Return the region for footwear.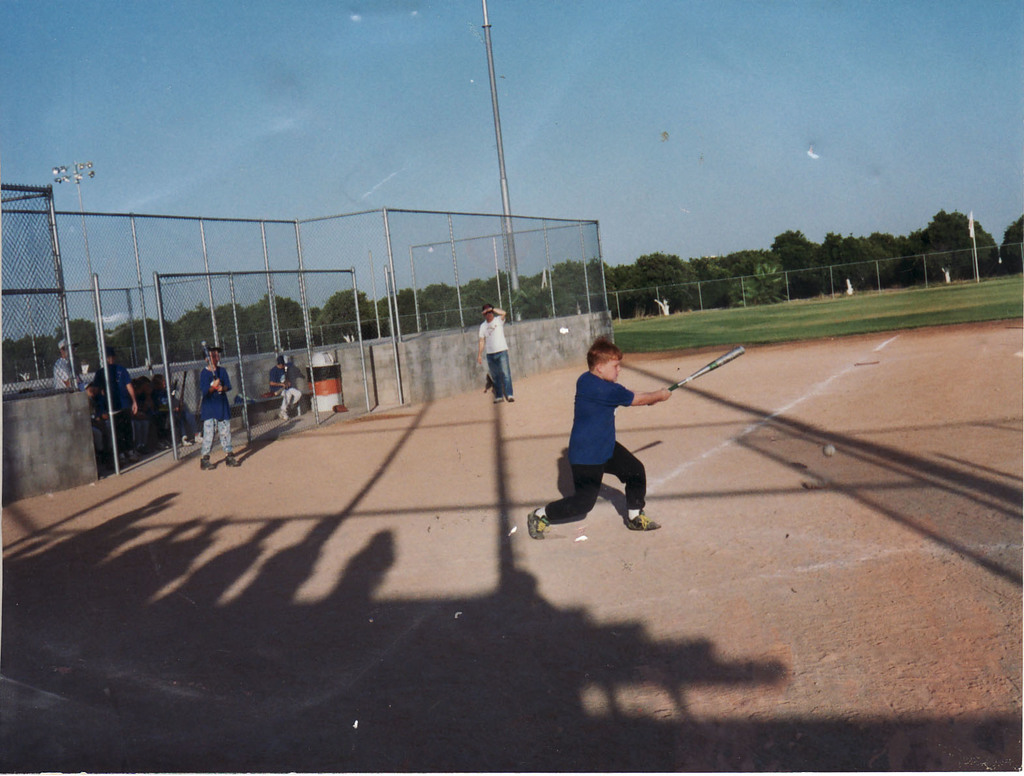
detection(503, 395, 516, 403).
